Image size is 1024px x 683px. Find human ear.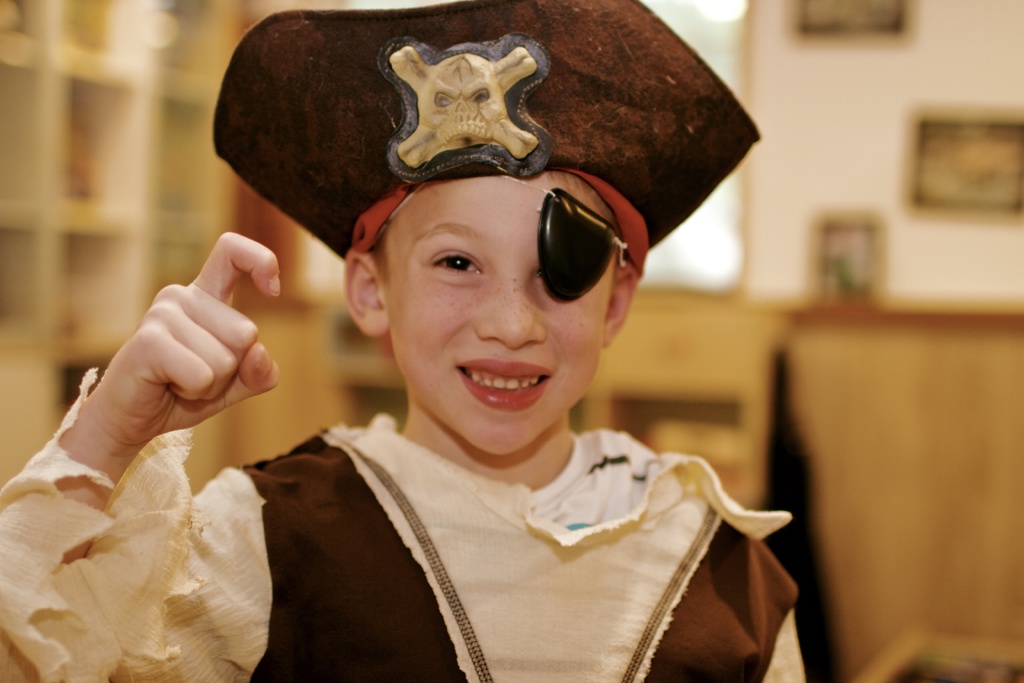
x1=605, y1=268, x2=636, y2=347.
